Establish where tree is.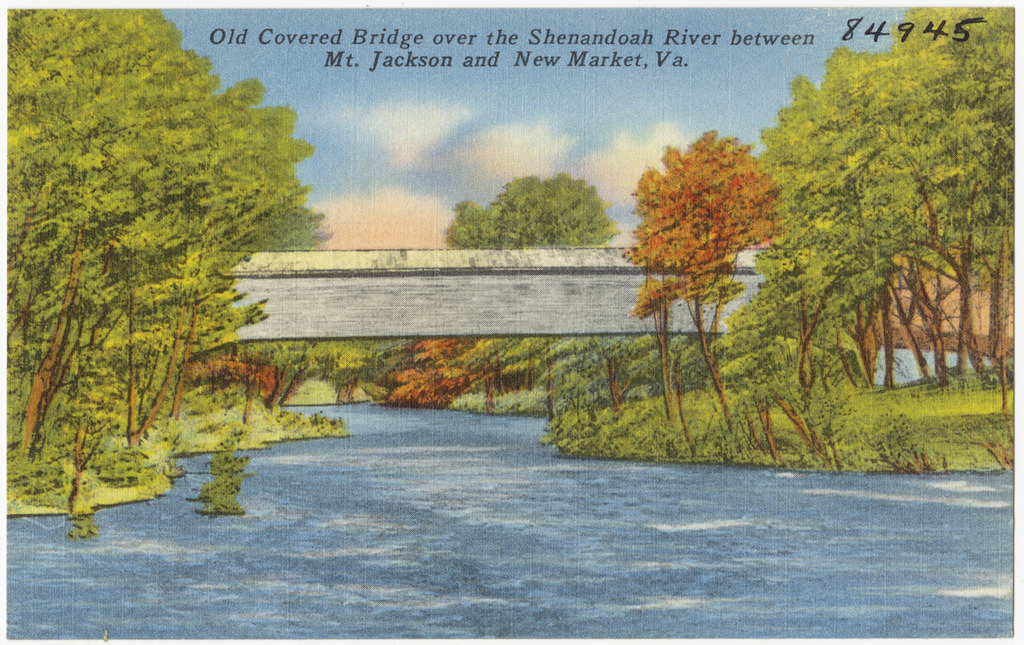
Established at {"left": 907, "top": 2, "right": 1019, "bottom": 379}.
